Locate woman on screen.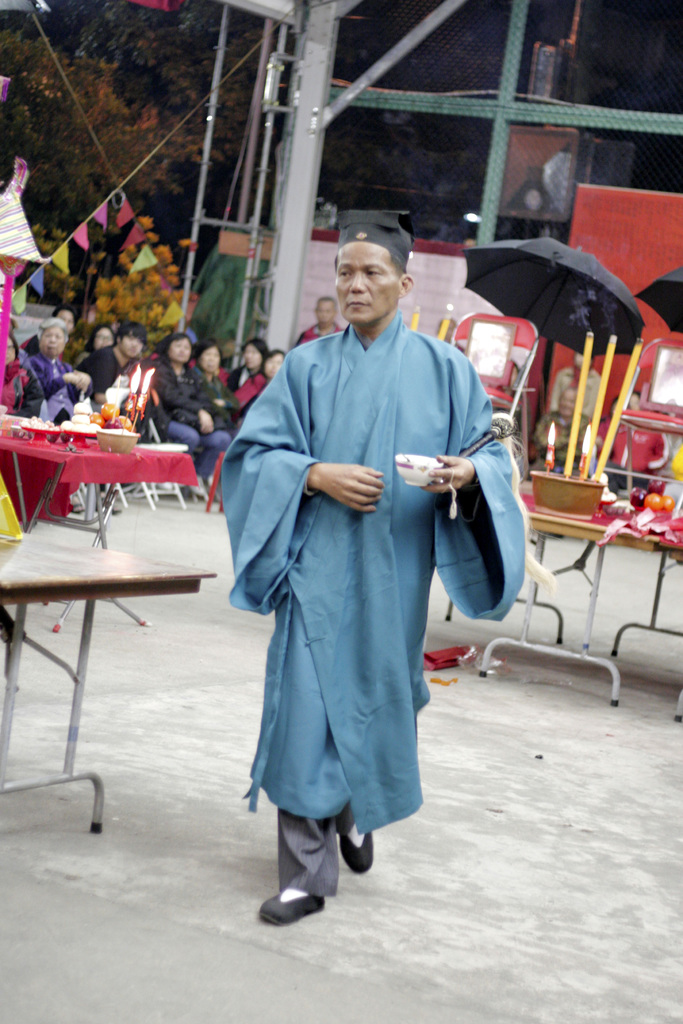
On screen at {"x1": 185, "y1": 332, "x2": 245, "y2": 432}.
